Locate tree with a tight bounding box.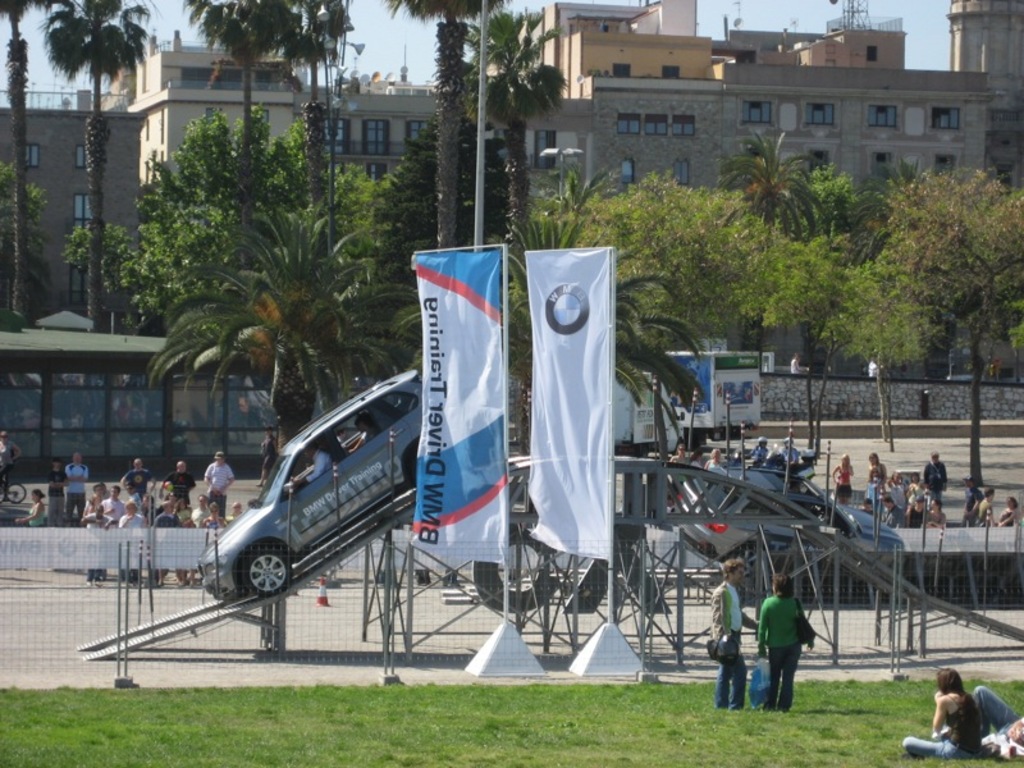
[0, 0, 61, 324].
